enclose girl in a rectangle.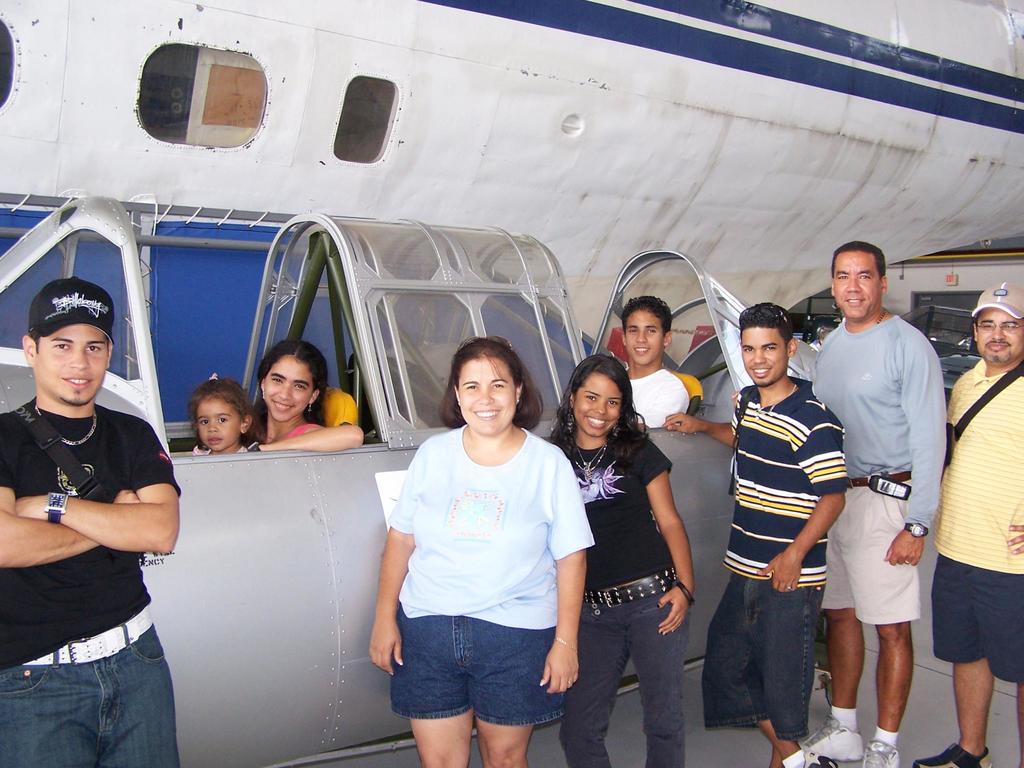
pyautogui.locateOnScreen(540, 346, 694, 766).
